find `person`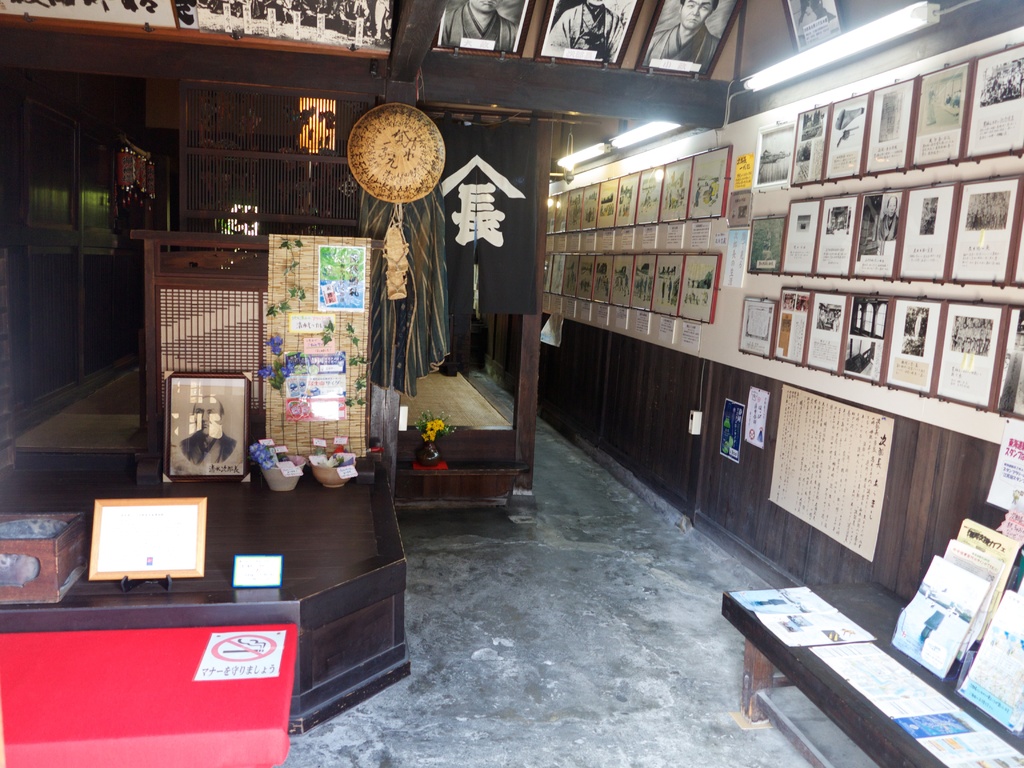
left=176, top=392, right=239, bottom=469
